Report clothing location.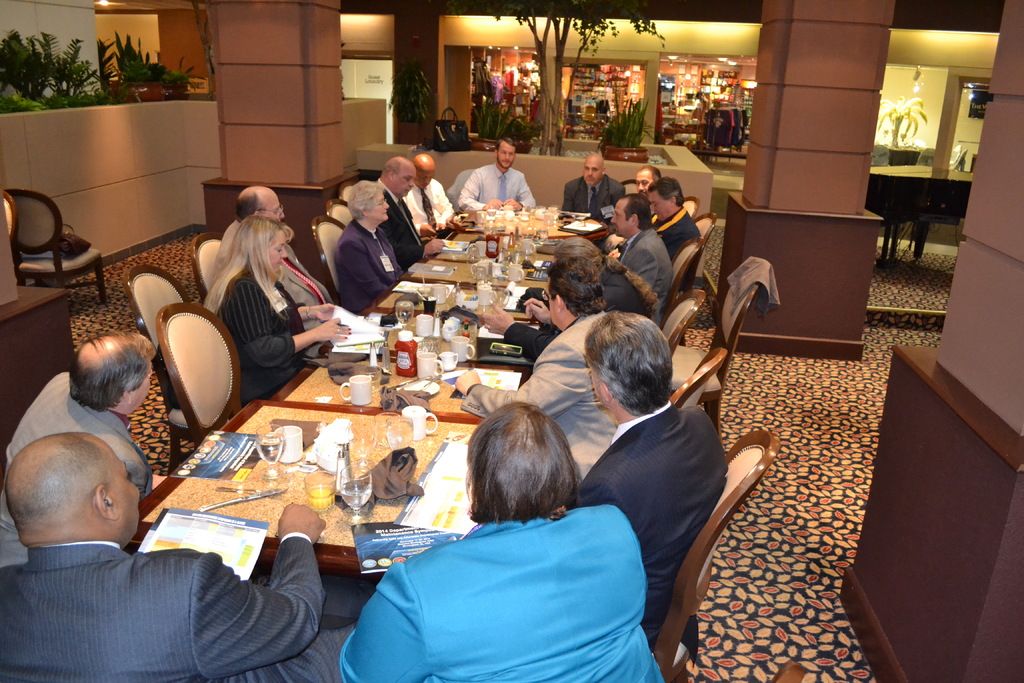
Report: 499,254,649,359.
